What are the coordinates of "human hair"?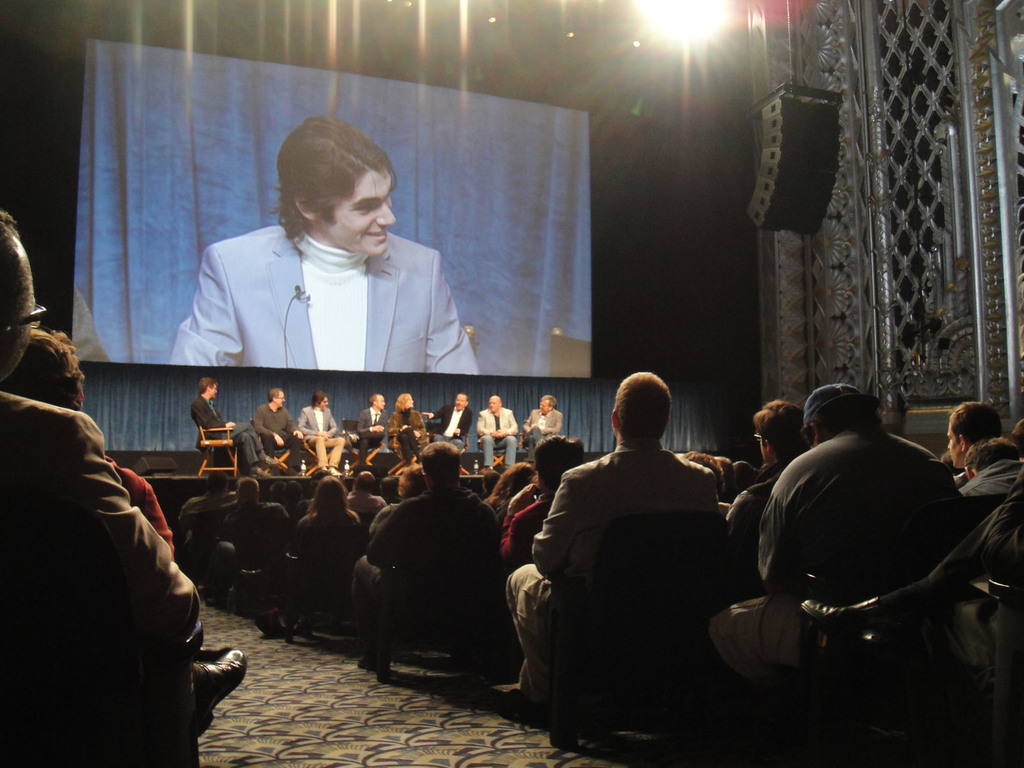
crop(718, 454, 735, 492).
